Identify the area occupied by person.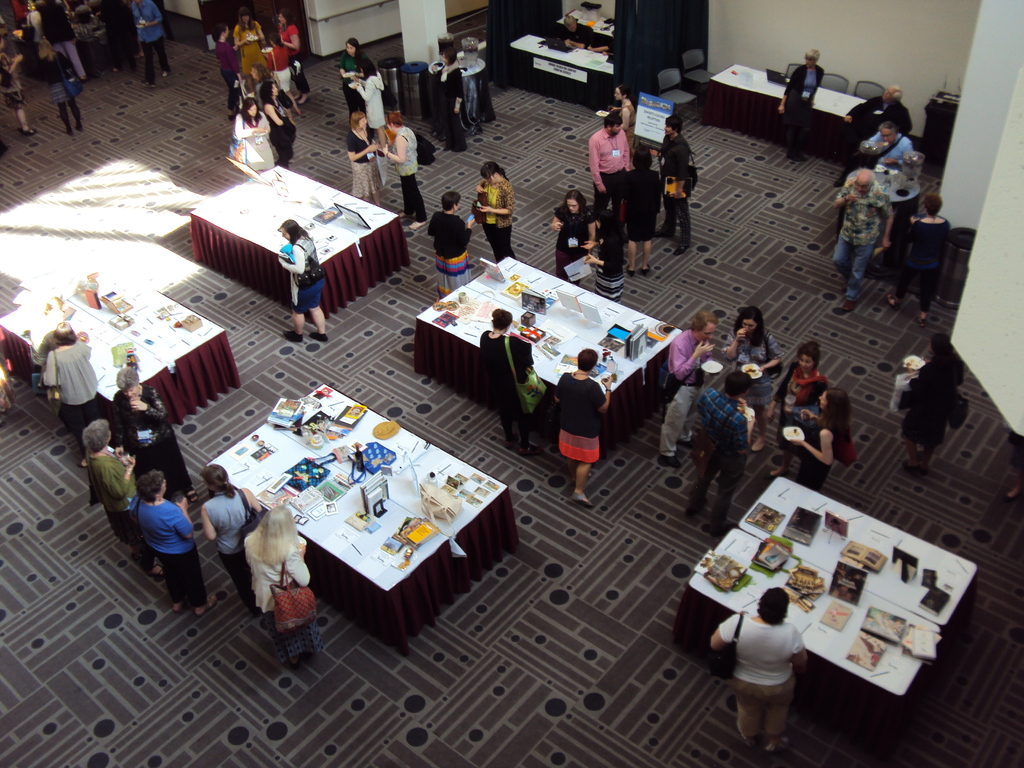
Area: <region>83, 420, 138, 538</region>.
